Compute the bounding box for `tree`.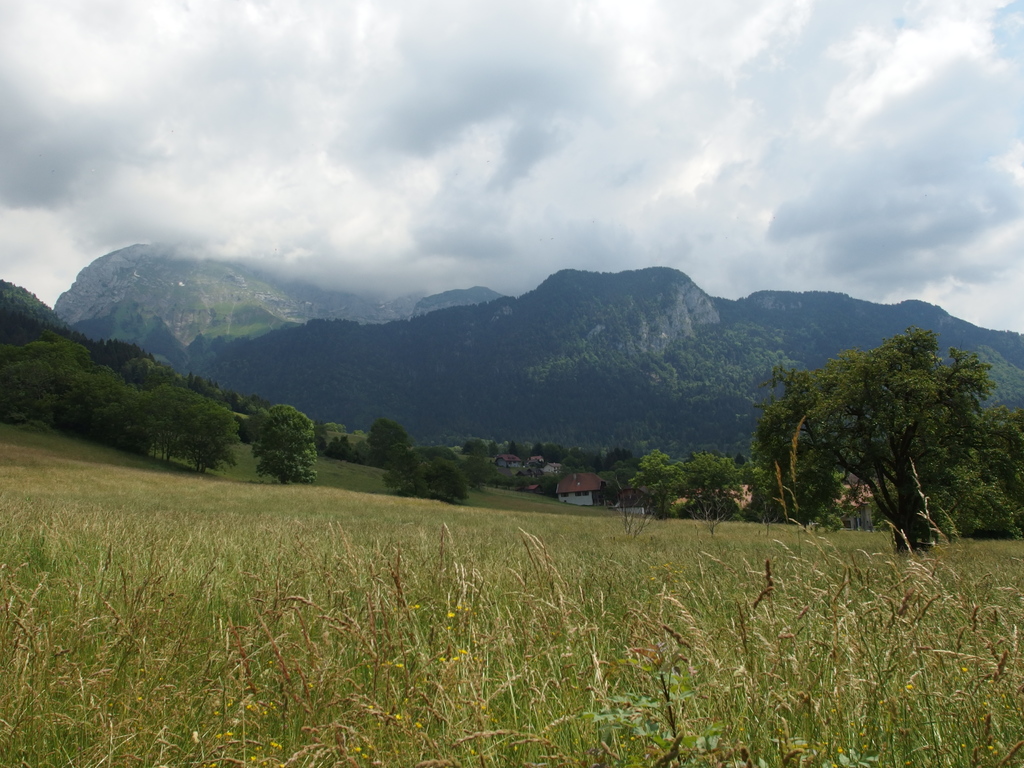
bbox=(969, 403, 1023, 532).
